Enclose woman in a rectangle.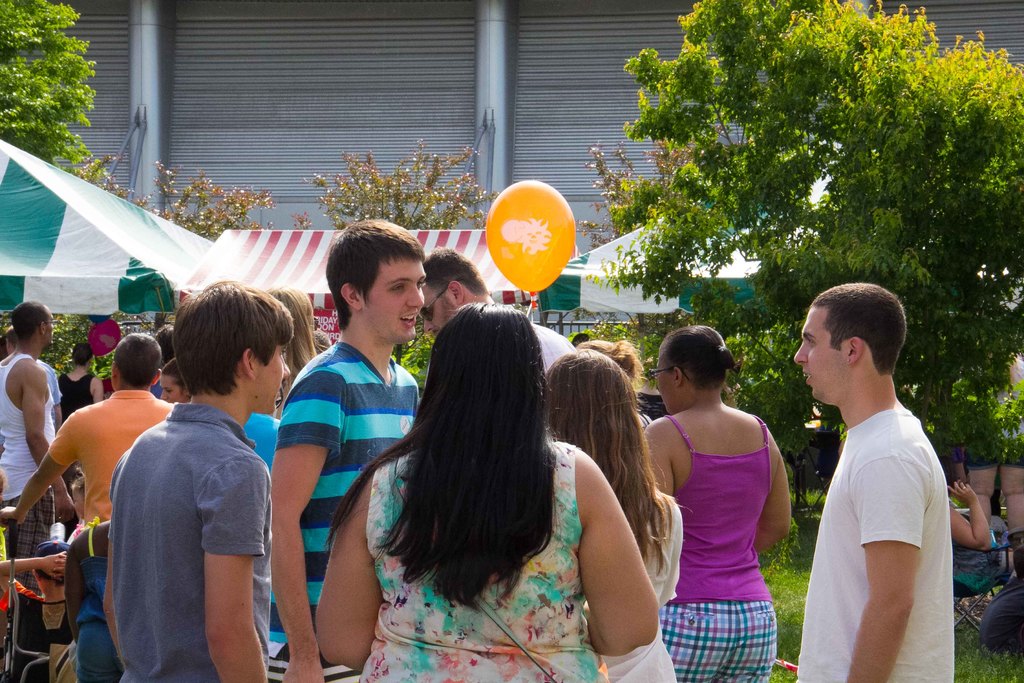
x1=309 y1=325 x2=335 y2=358.
